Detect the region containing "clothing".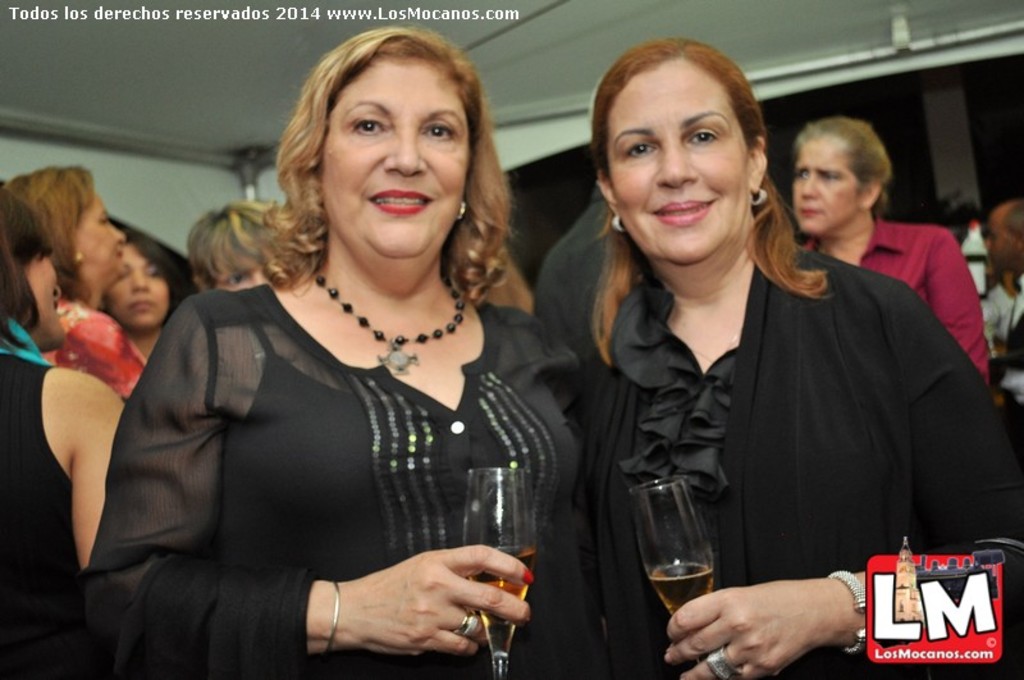
(left=46, top=302, right=148, bottom=400).
